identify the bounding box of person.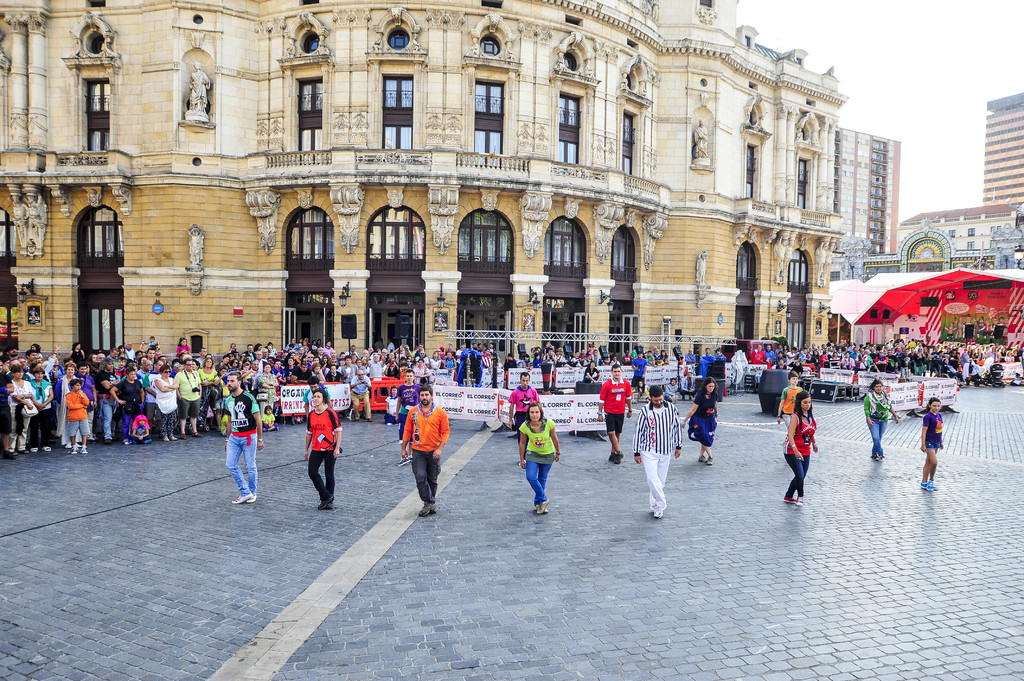
region(693, 118, 709, 159).
